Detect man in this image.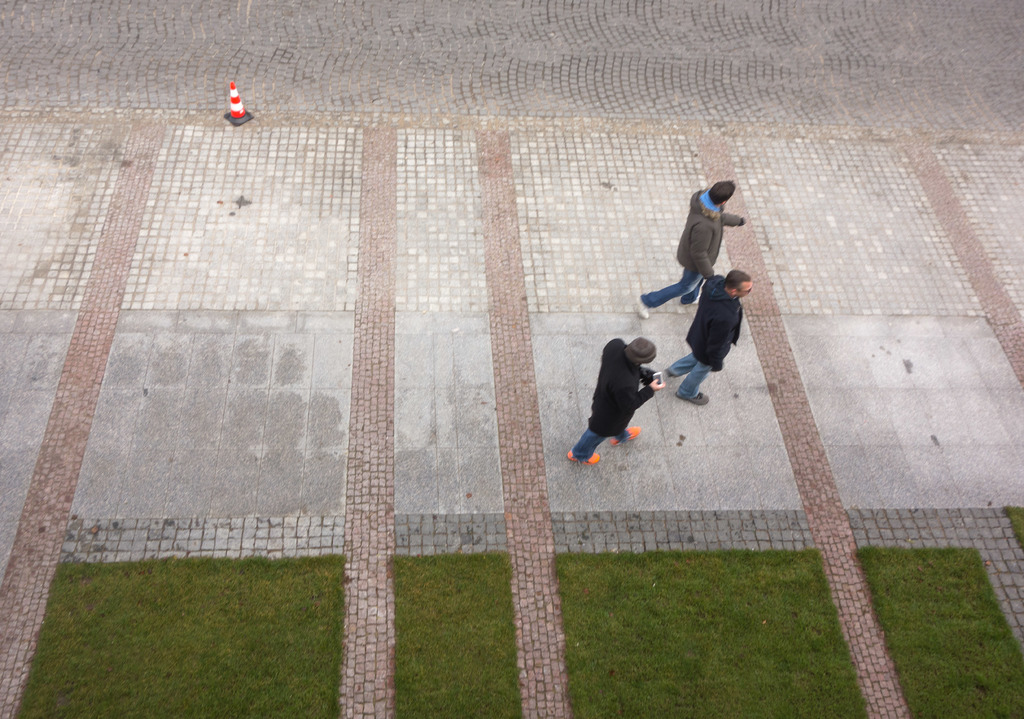
Detection: BBox(562, 337, 666, 465).
